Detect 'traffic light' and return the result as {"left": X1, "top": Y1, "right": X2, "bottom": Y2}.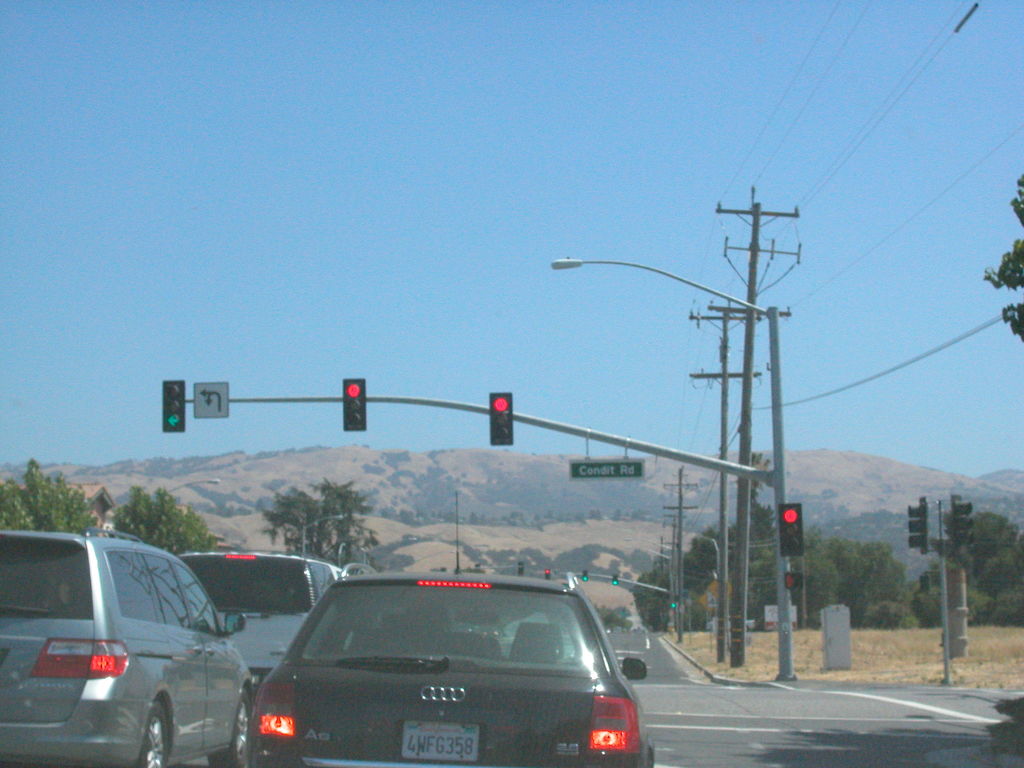
{"left": 545, "top": 570, "right": 552, "bottom": 582}.
